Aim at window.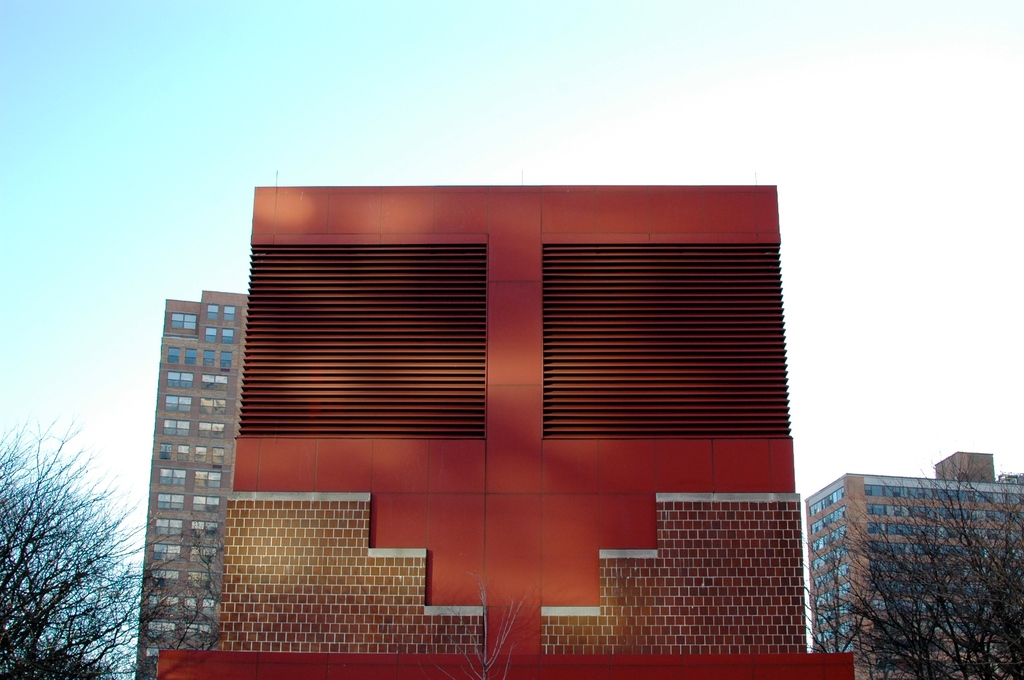
Aimed at [206,326,215,344].
